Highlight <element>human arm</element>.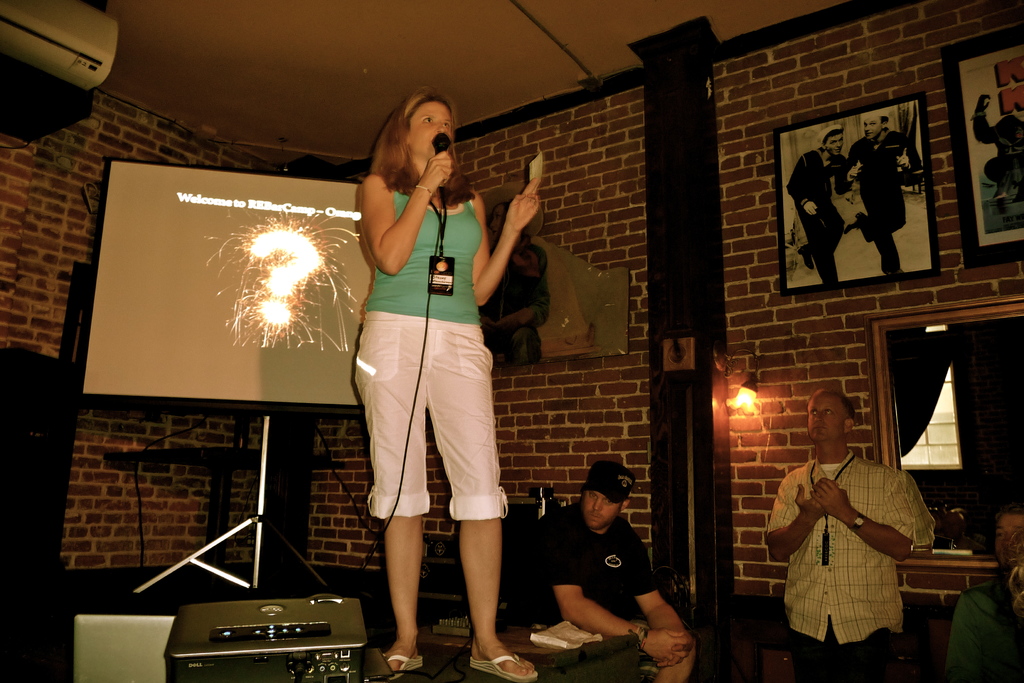
Highlighted region: {"left": 484, "top": 177, "right": 545, "bottom": 292}.
